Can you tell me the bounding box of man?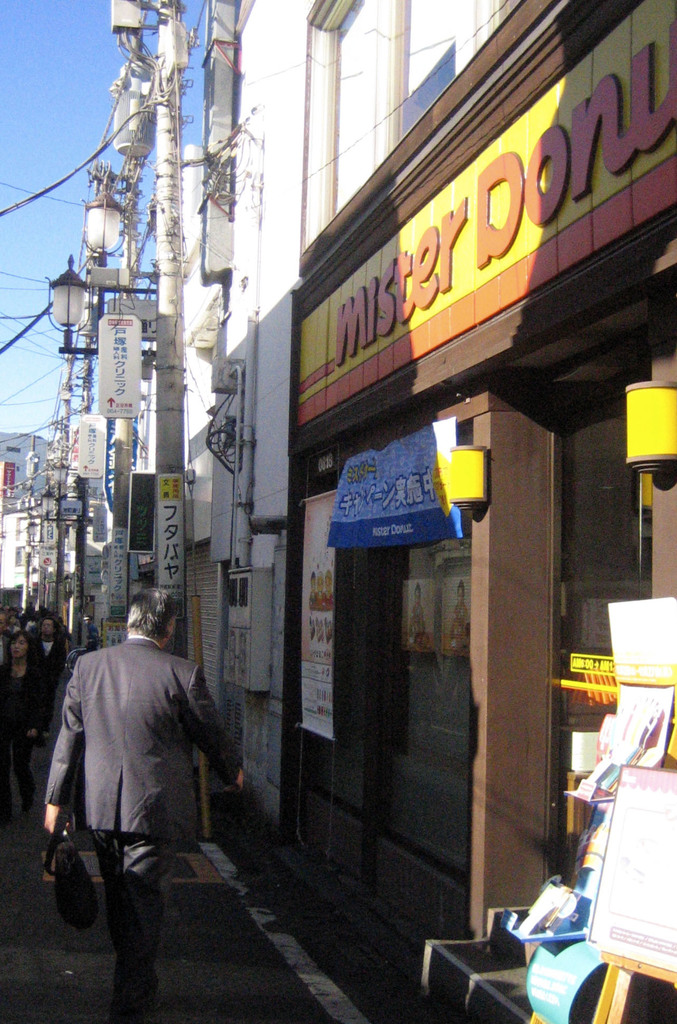
<bbox>37, 611, 68, 700</bbox>.
